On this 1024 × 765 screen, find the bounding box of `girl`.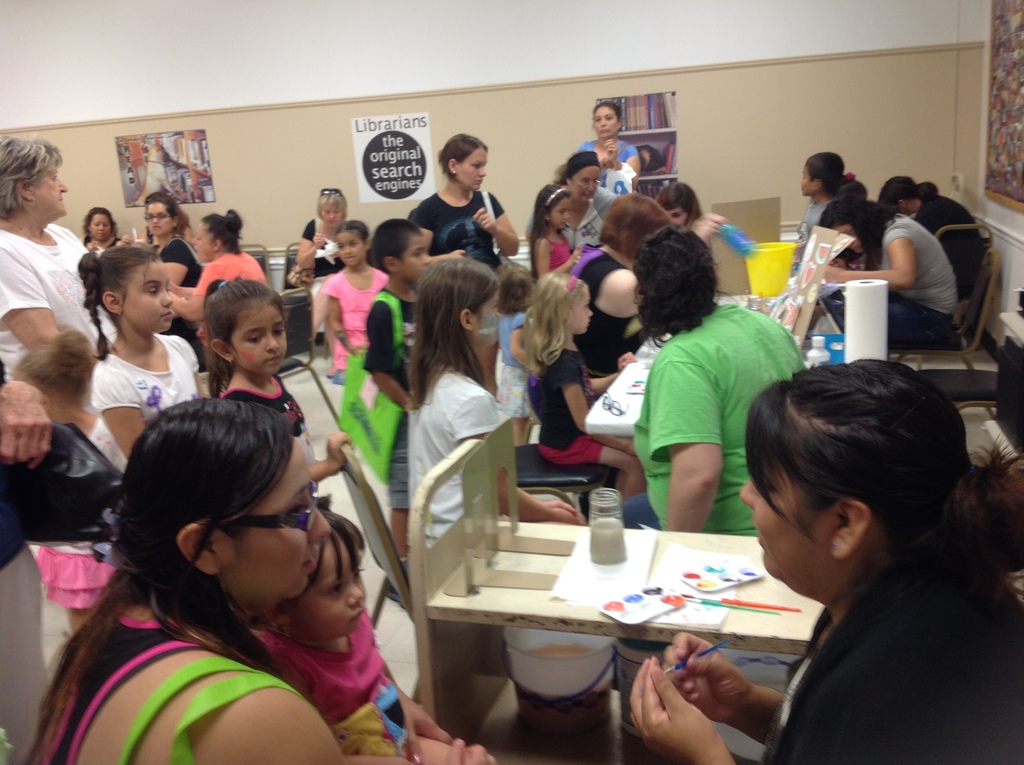
Bounding box: 527, 179, 574, 275.
